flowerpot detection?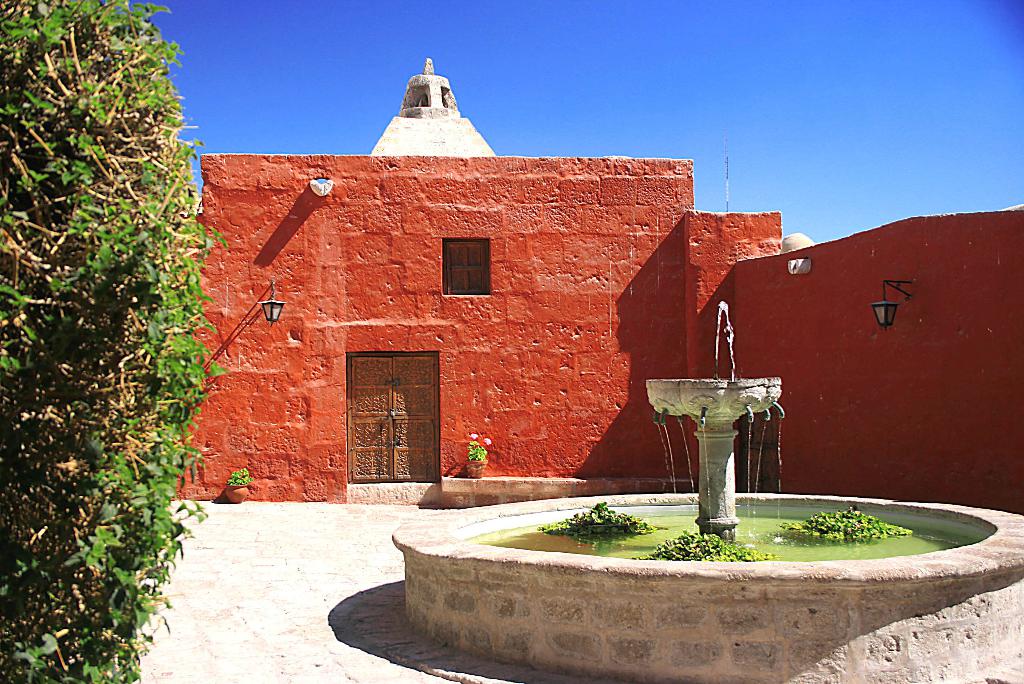
left=221, top=484, right=250, bottom=500
